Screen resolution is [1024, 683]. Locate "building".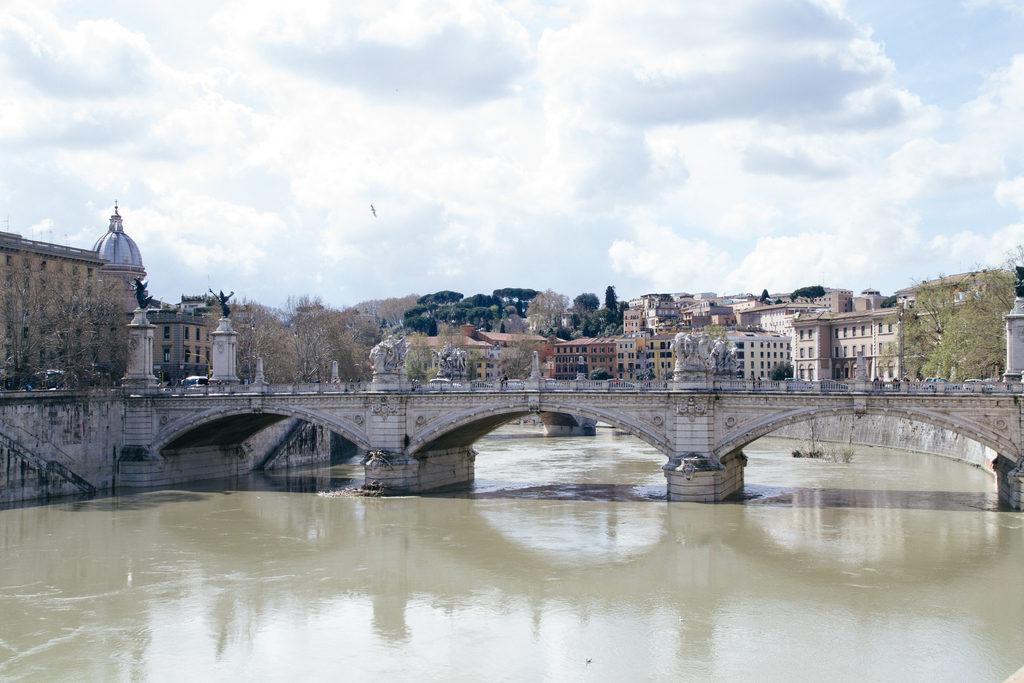
<box>136,304,207,381</box>.
